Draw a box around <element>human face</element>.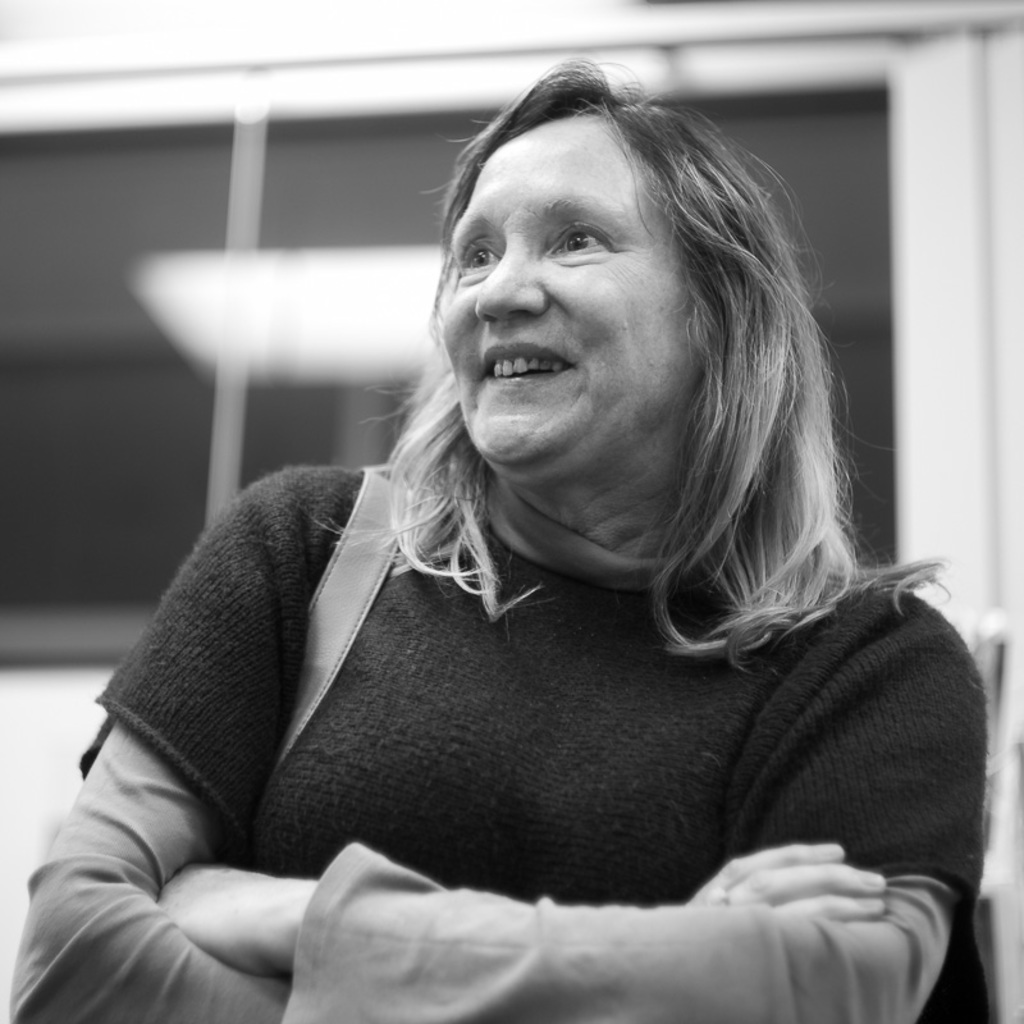
locate(433, 99, 716, 489).
